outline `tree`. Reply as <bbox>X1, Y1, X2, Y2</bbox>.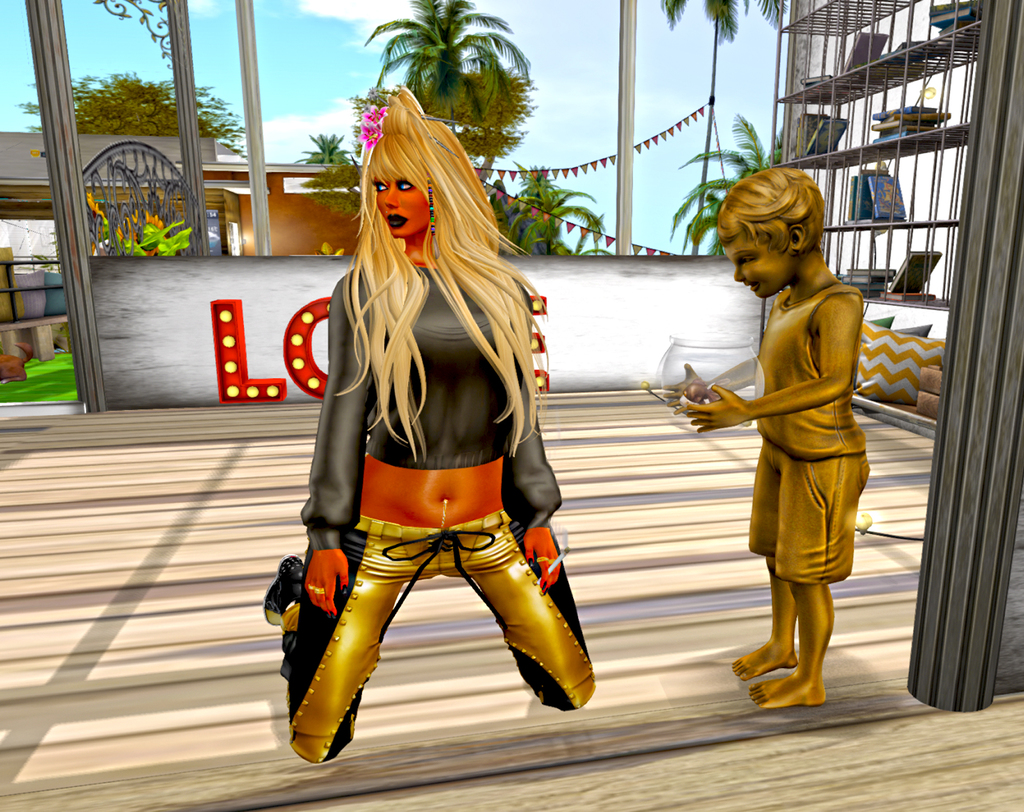
<bbox>504, 161, 604, 265</bbox>.
